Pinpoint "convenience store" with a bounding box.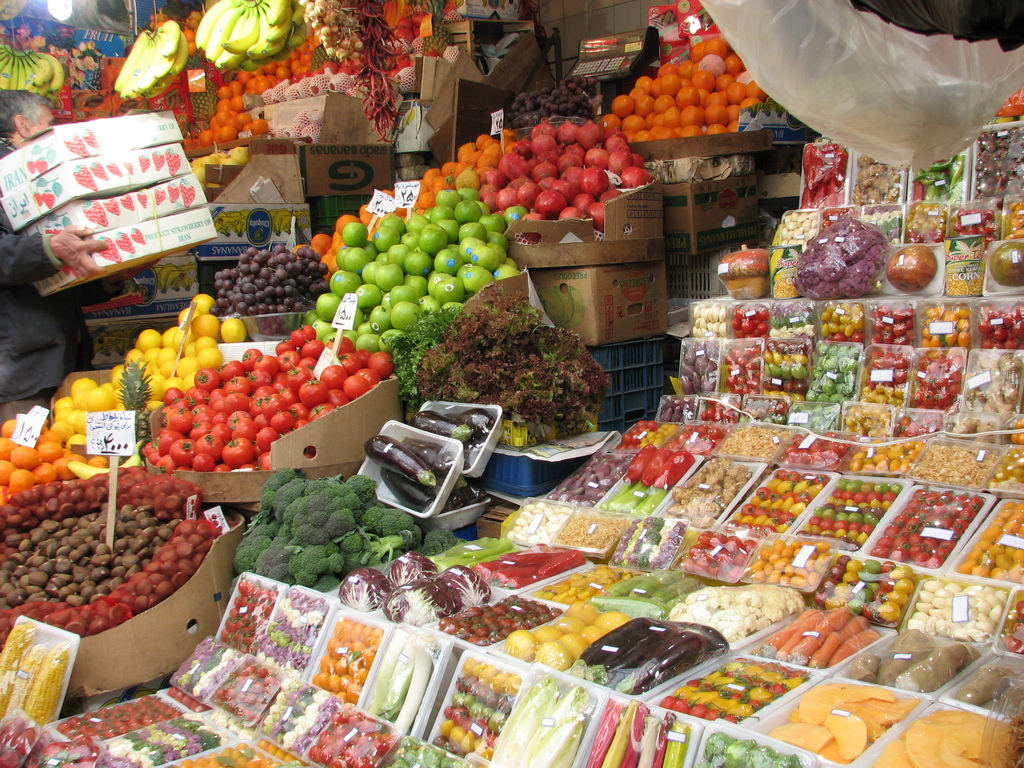
bbox=(22, 0, 1016, 767).
